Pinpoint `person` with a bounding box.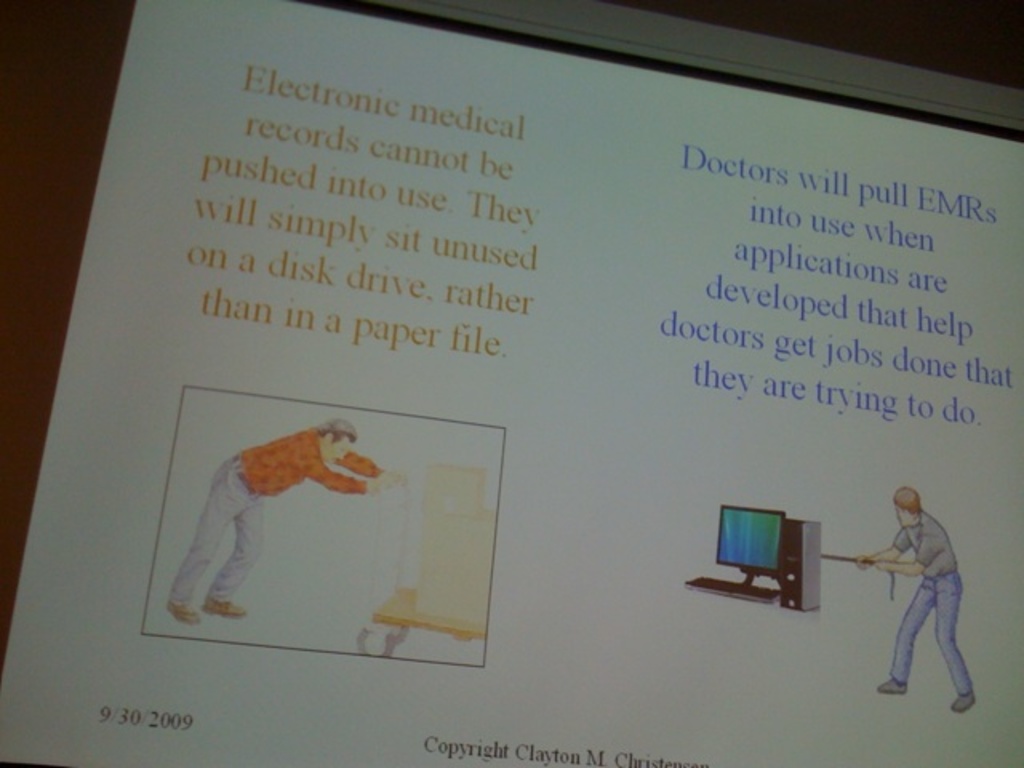
bbox(850, 482, 979, 715).
